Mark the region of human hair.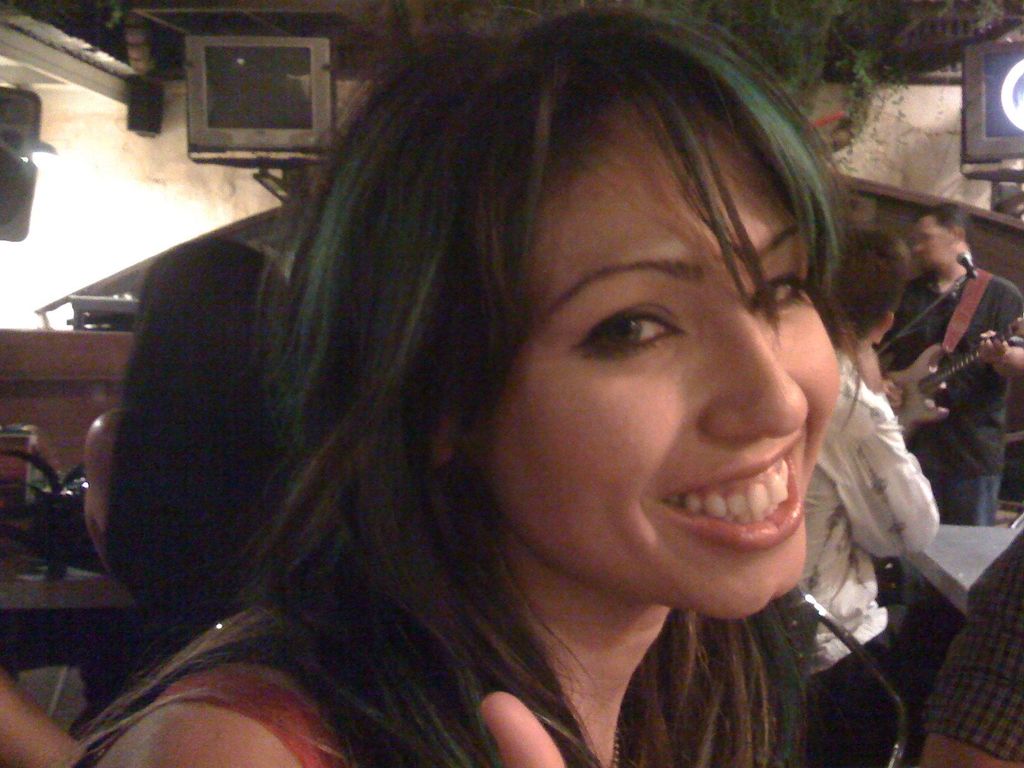
Region: rect(911, 202, 975, 246).
